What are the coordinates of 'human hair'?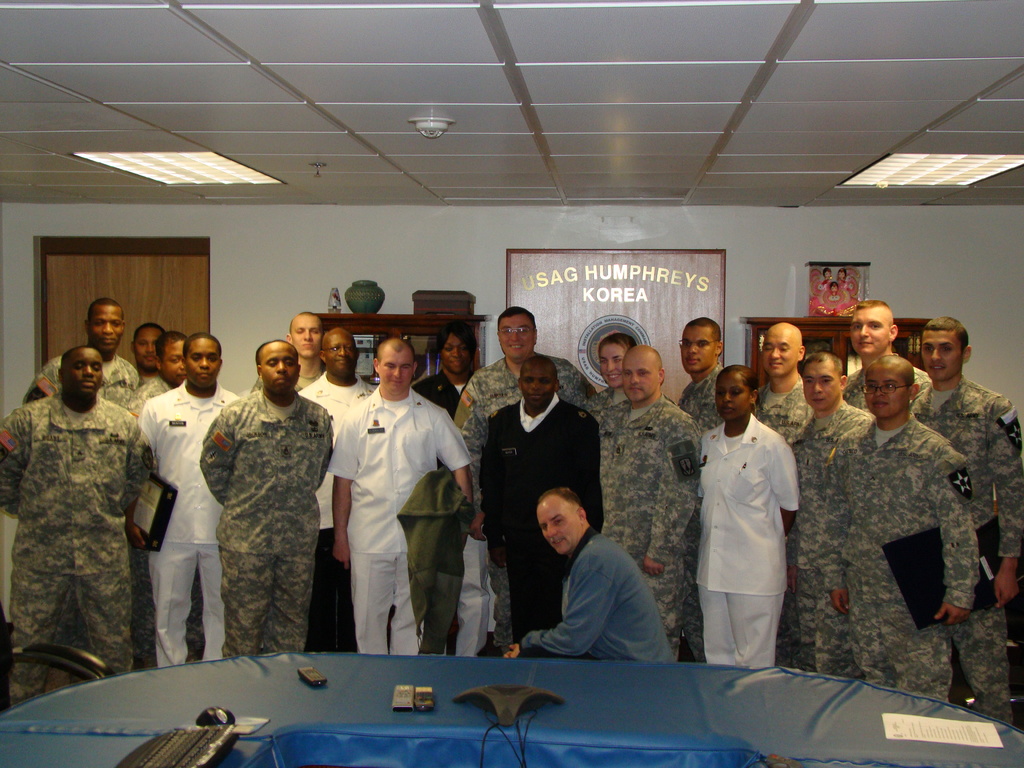
bbox=(916, 316, 970, 350).
